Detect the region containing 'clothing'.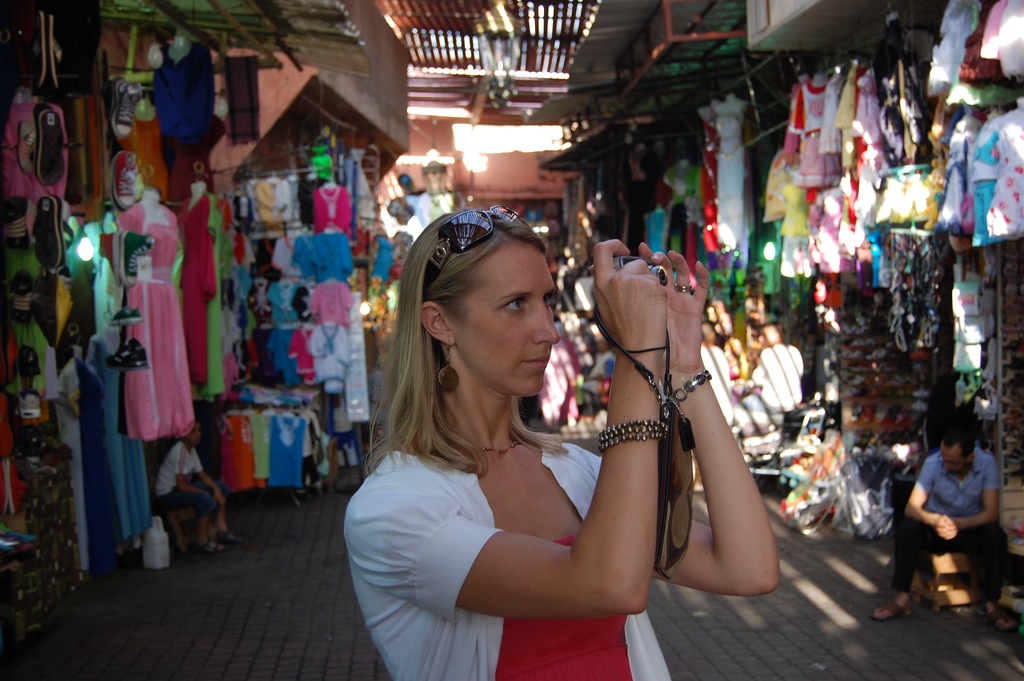
x1=115, y1=115, x2=168, y2=196.
